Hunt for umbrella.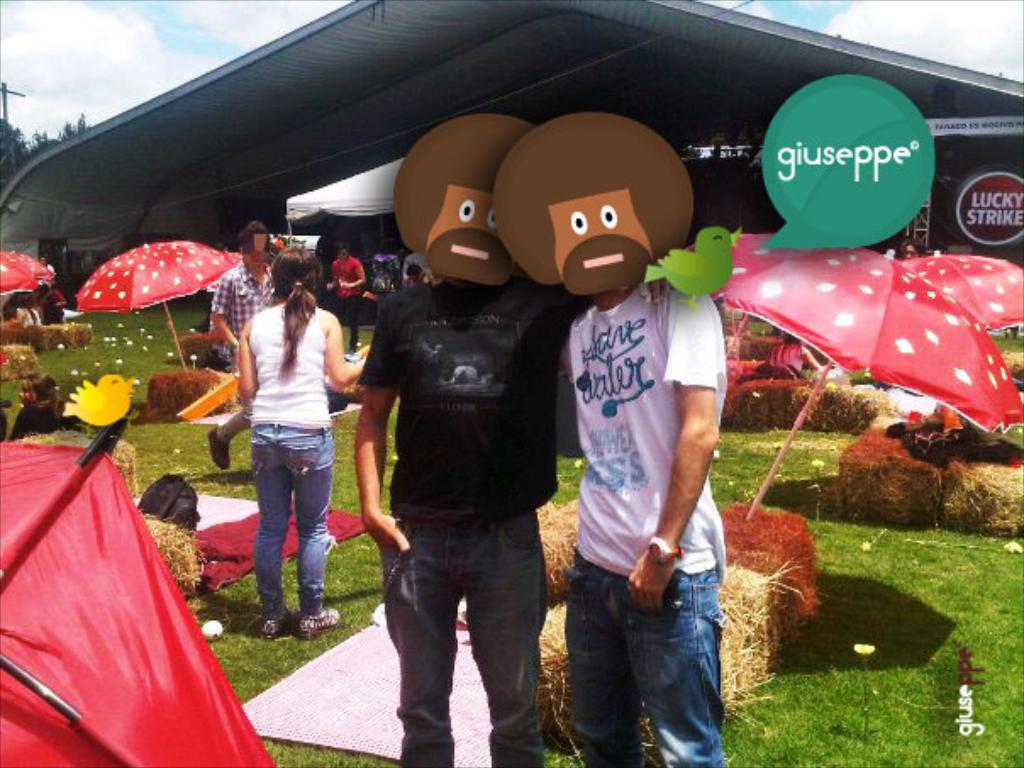
Hunted down at box=[895, 249, 1022, 334].
